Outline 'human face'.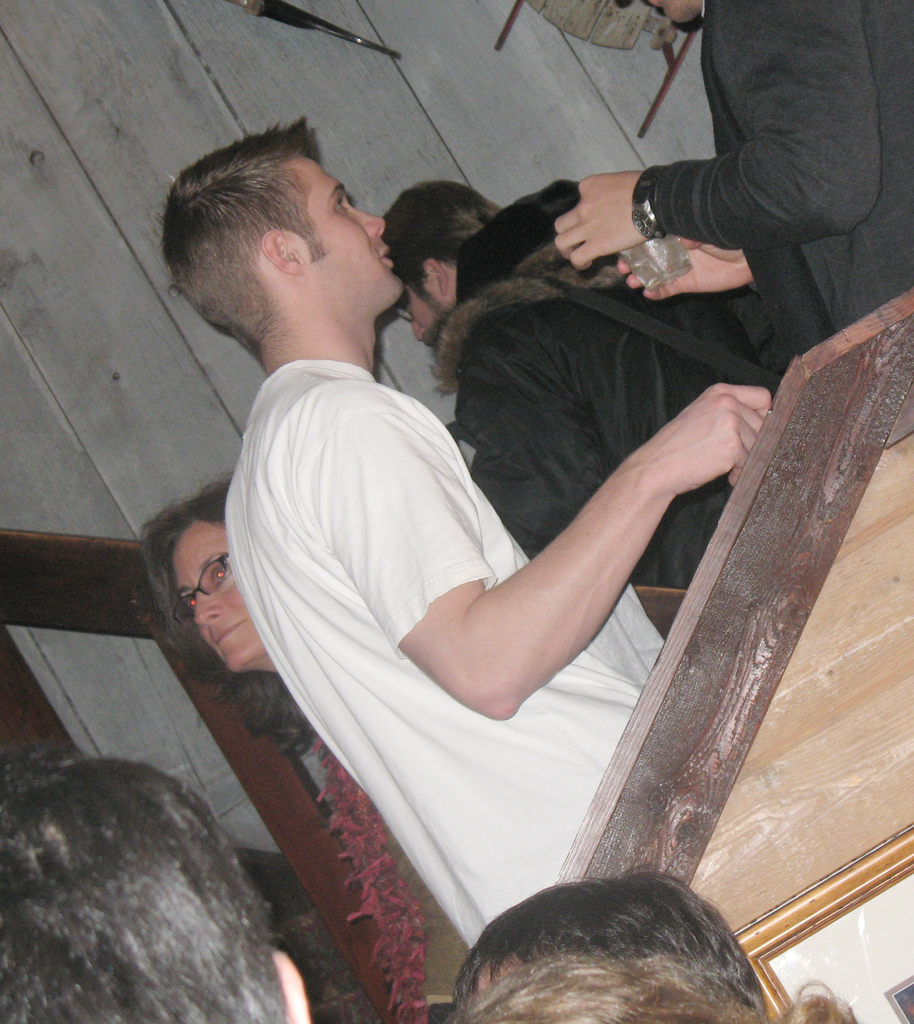
Outline: {"left": 176, "top": 521, "right": 274, "bottom": 675}.
